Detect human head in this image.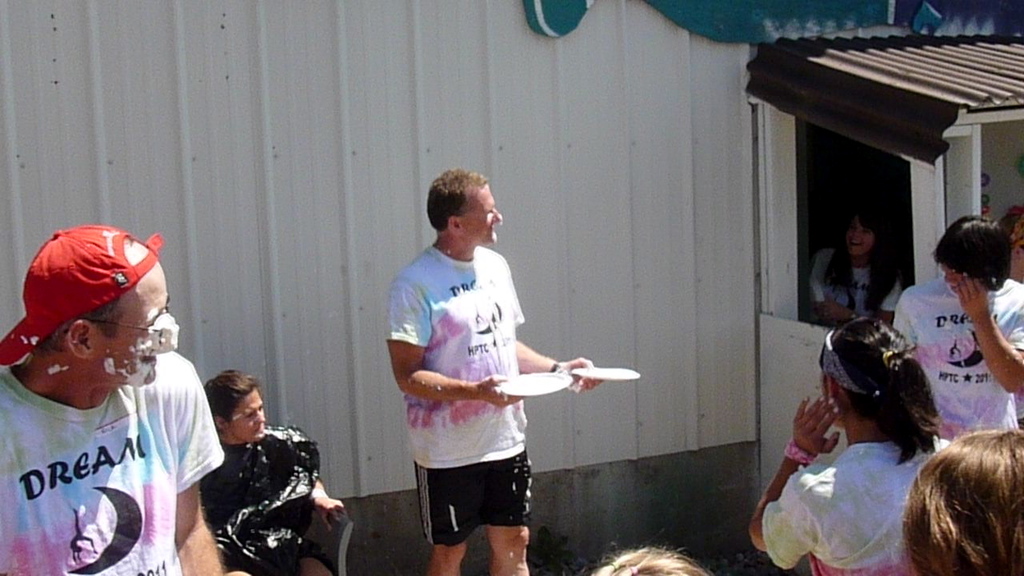
Detection: [x1=430, y1=167, x2=501, y2=246].
